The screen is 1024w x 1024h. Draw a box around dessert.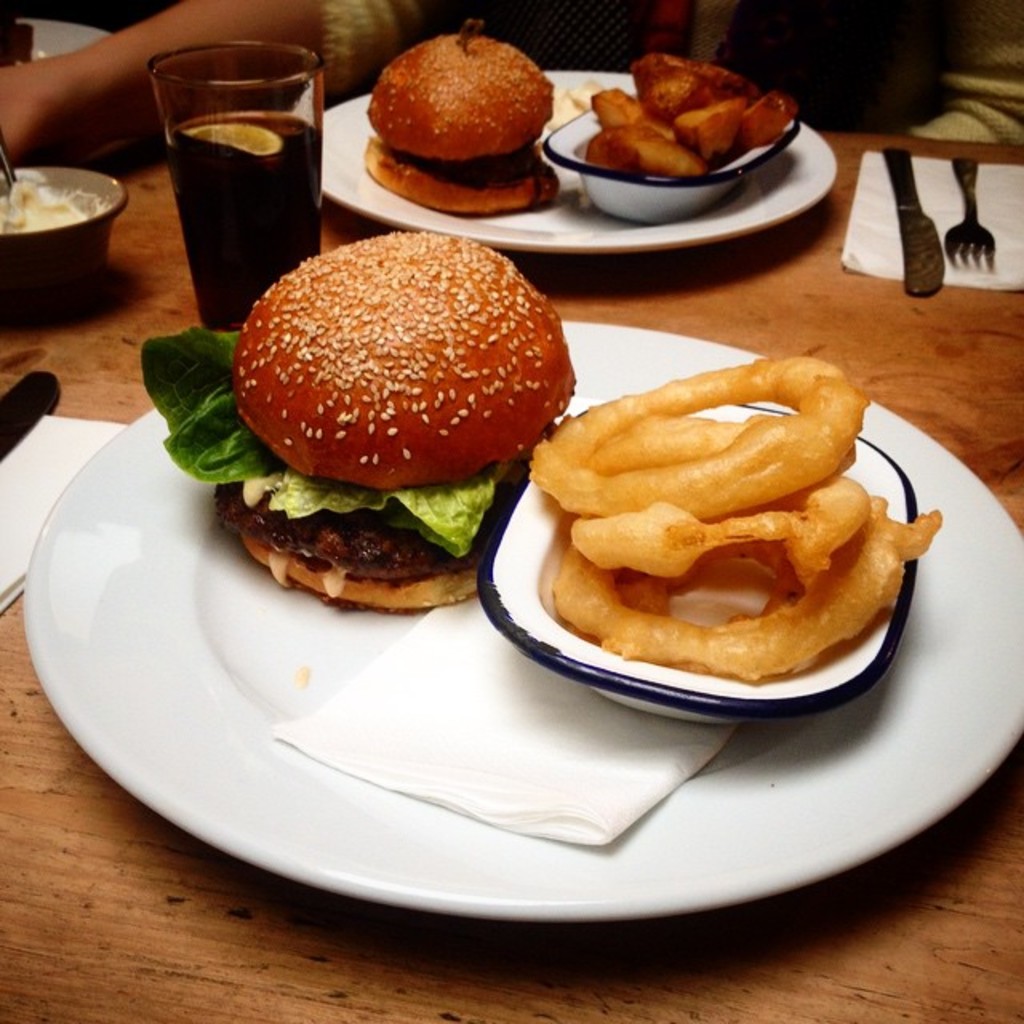
rect(0, 168, 101, 229).
